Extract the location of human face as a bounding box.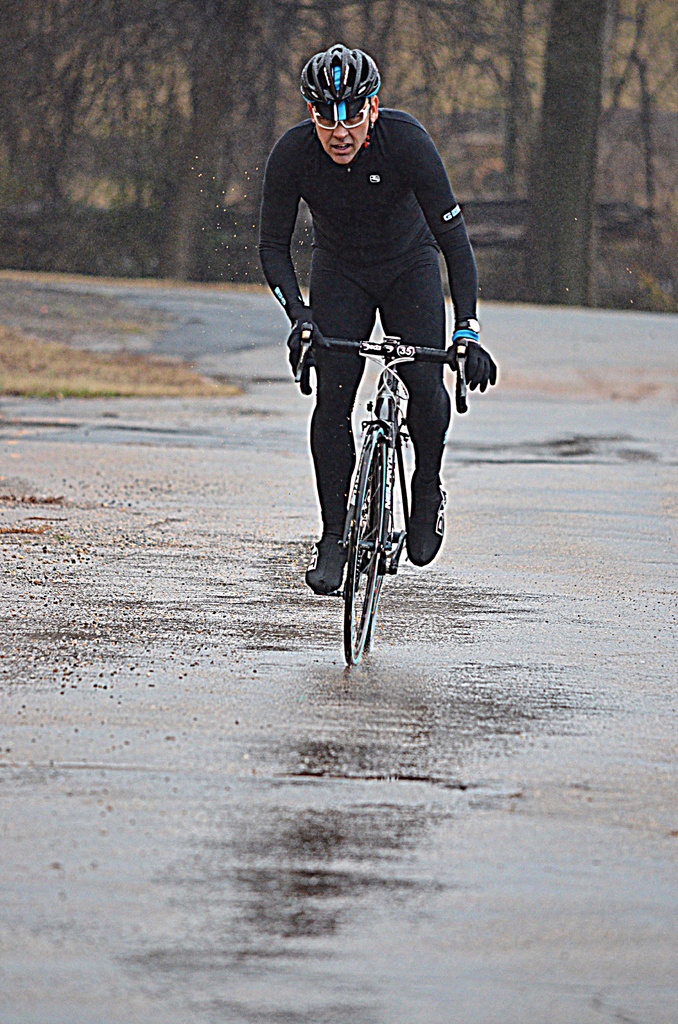
309,104,376,171.
